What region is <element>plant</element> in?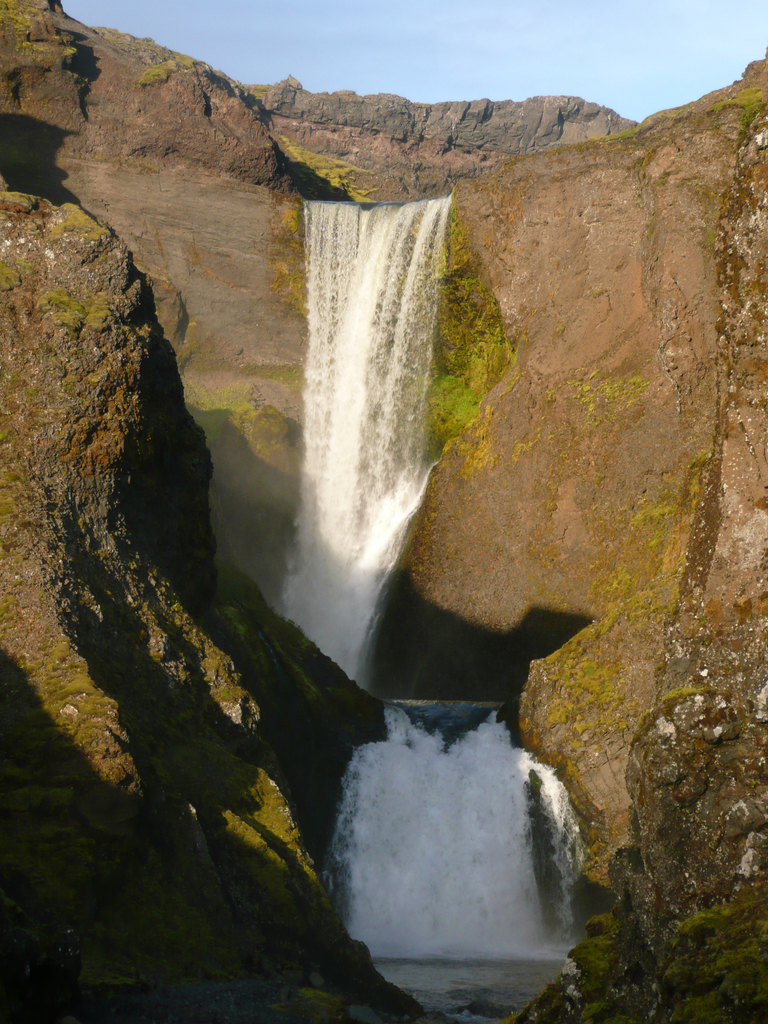
x1=554, y1=321, x2=568, y2=337.
